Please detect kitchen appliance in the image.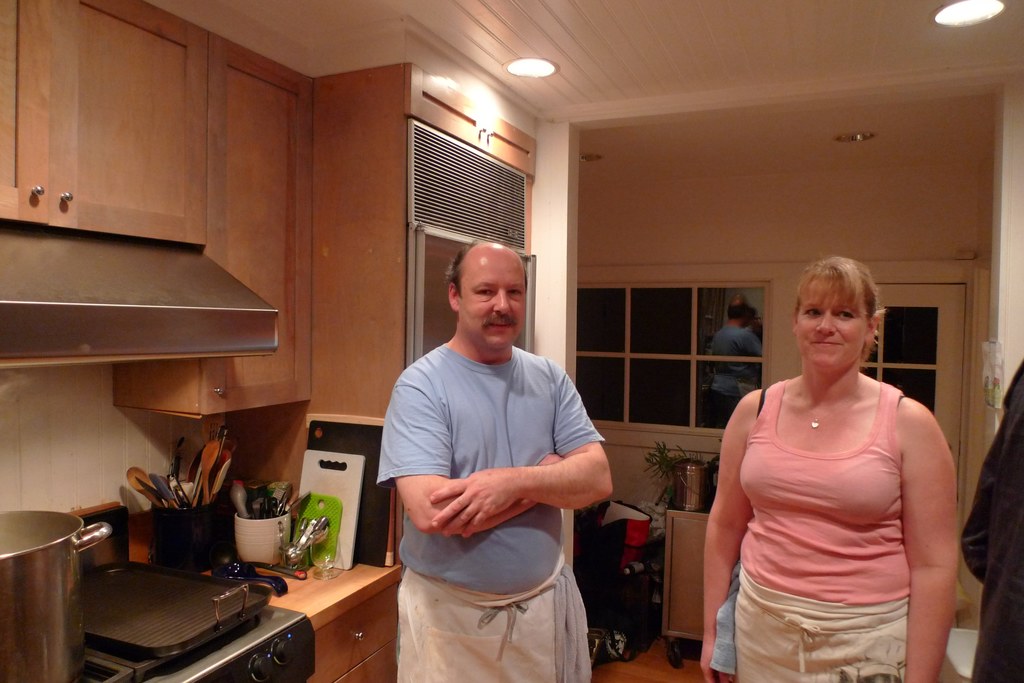
<box>154,466,178,512</box>.
